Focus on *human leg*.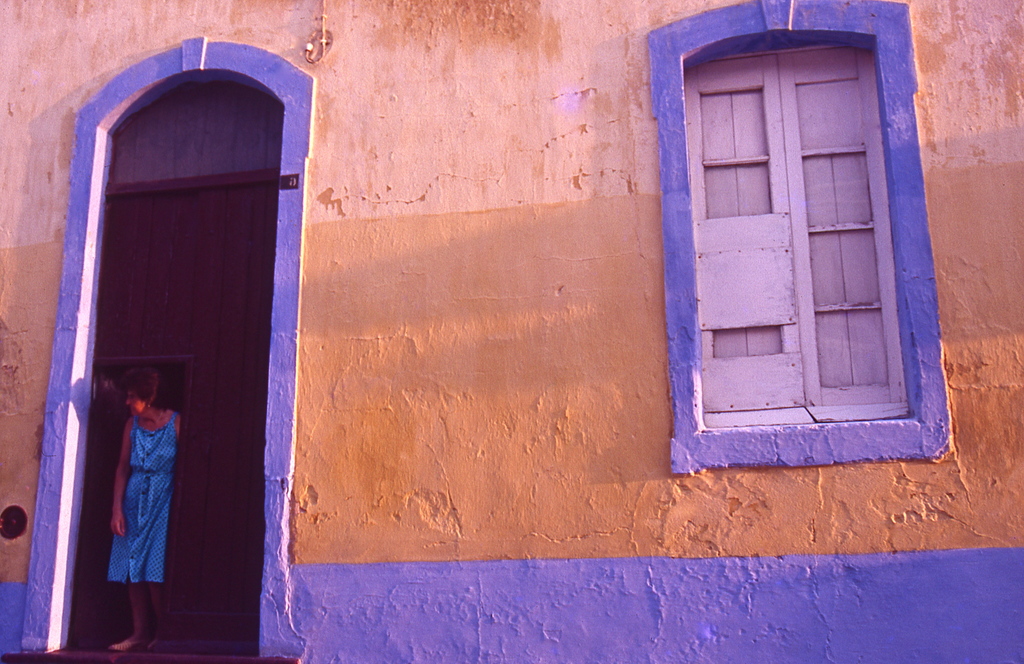
Focused at (143, 471, 169, 650).
